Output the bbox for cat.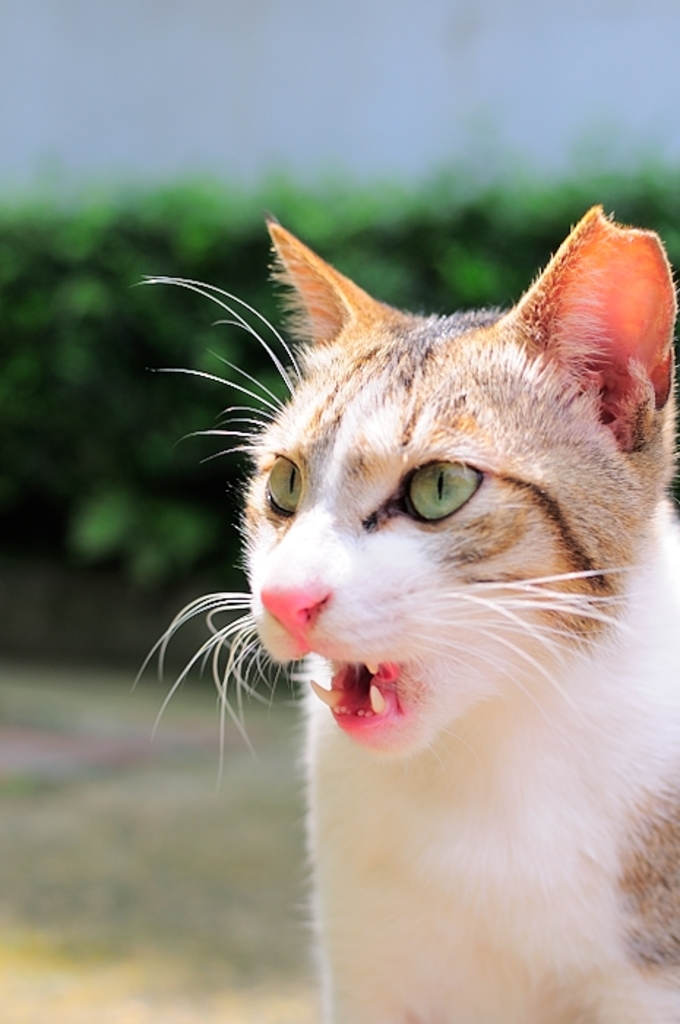
rect(136, 203, 679, 1023).
